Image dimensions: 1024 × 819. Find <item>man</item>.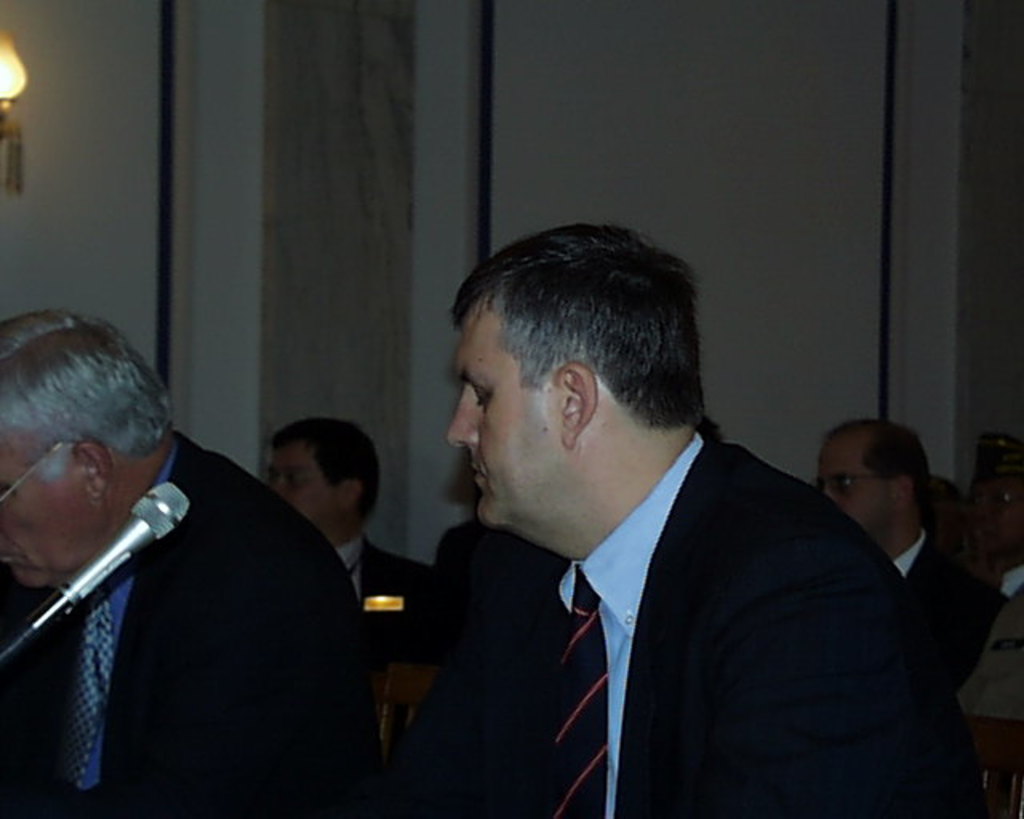
[left=299, top=251, right=963, bottom=818].
